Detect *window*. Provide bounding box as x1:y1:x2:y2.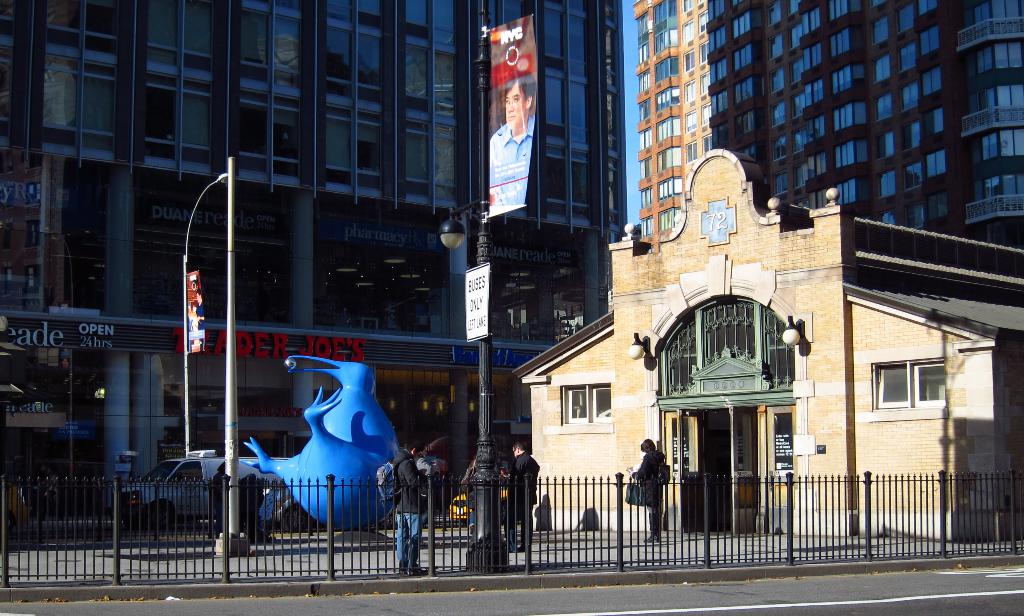
158:79:218:173.
